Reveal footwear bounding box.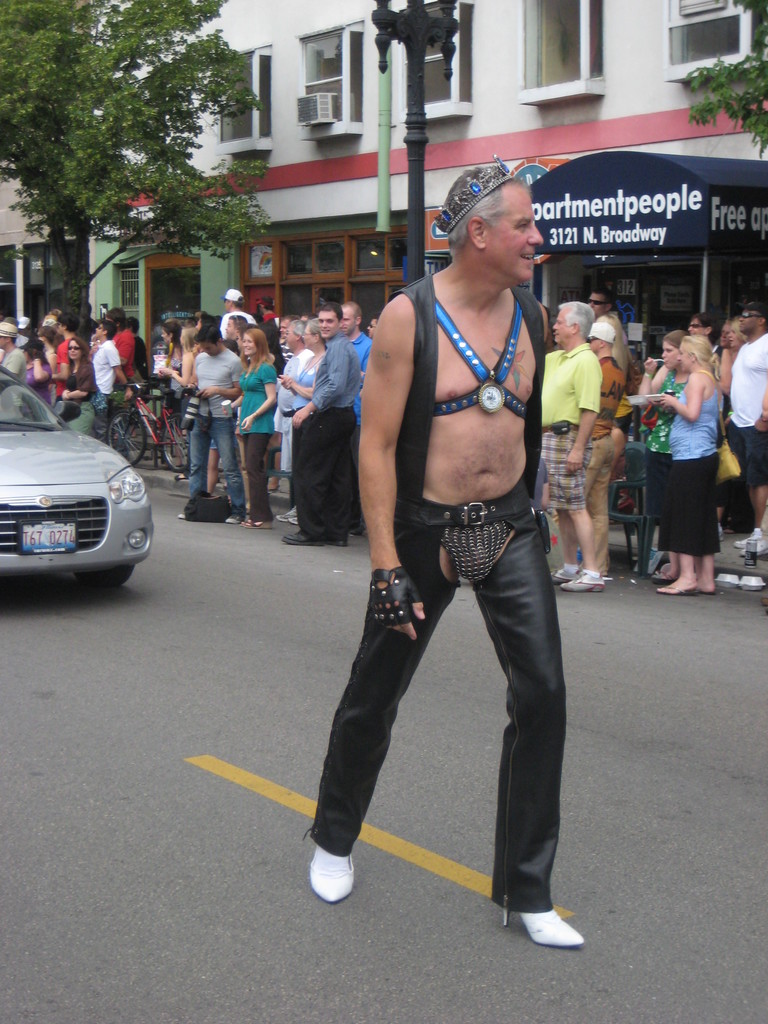
Revealed: box=[326, 540, 346, 547].
